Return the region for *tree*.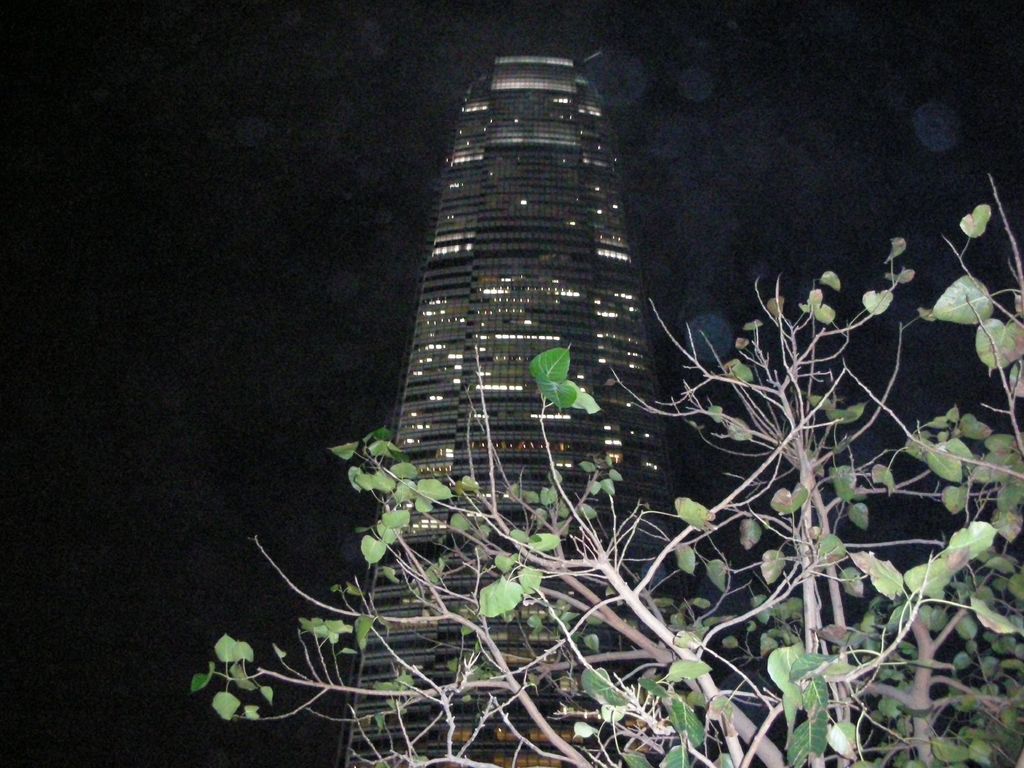
[left=193, top=172, right=1023, bottom=766].
